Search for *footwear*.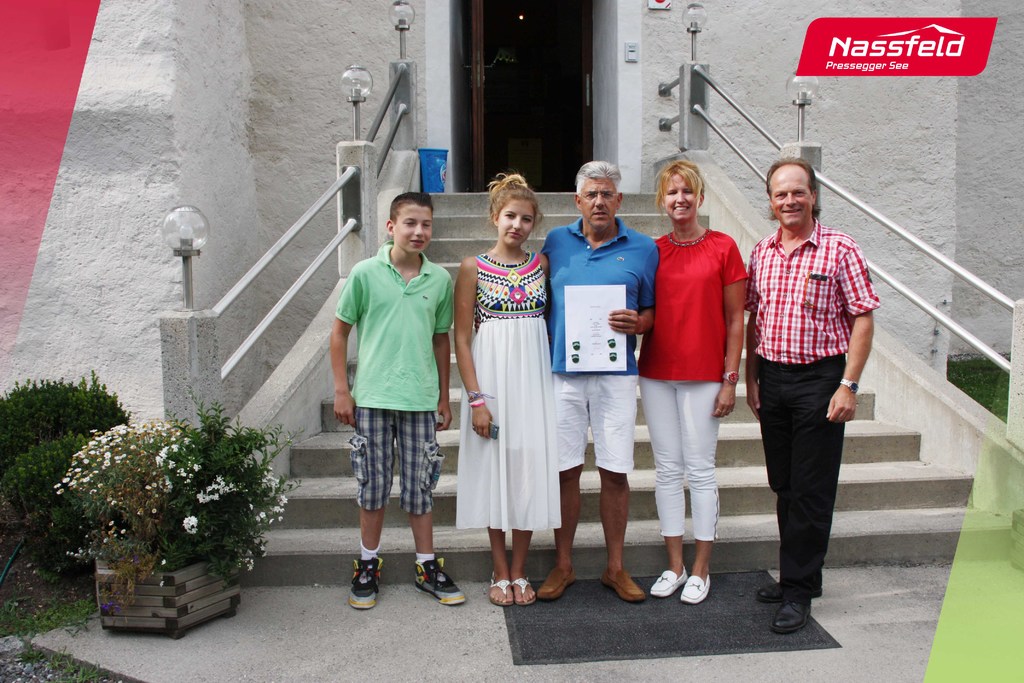
Found at box=[489, 578, 511, 607].
